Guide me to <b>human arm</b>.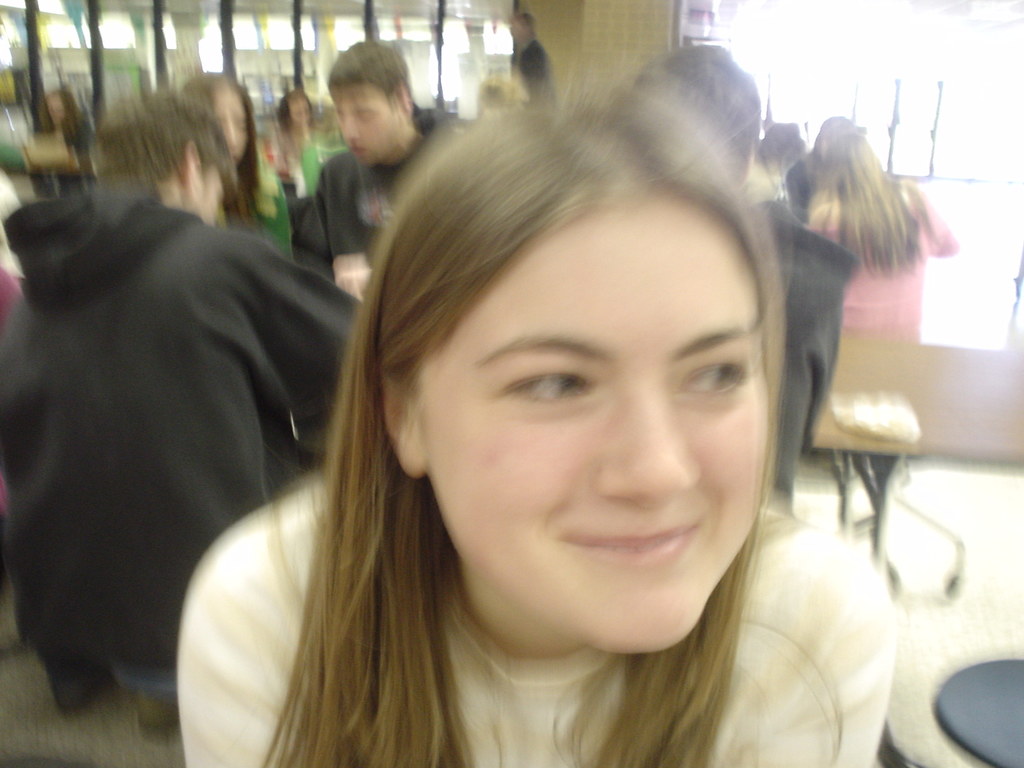
Guidance: [left=179, top=494, right=385, bottom=767].
